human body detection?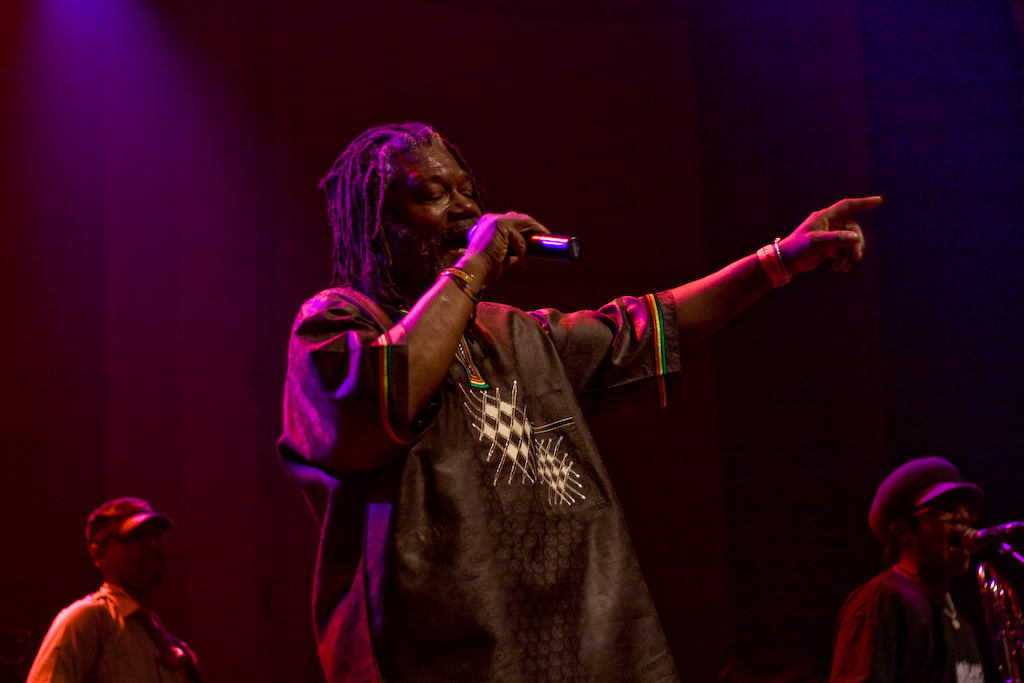
x1=821, y1=455, x2=1023, y2=682
